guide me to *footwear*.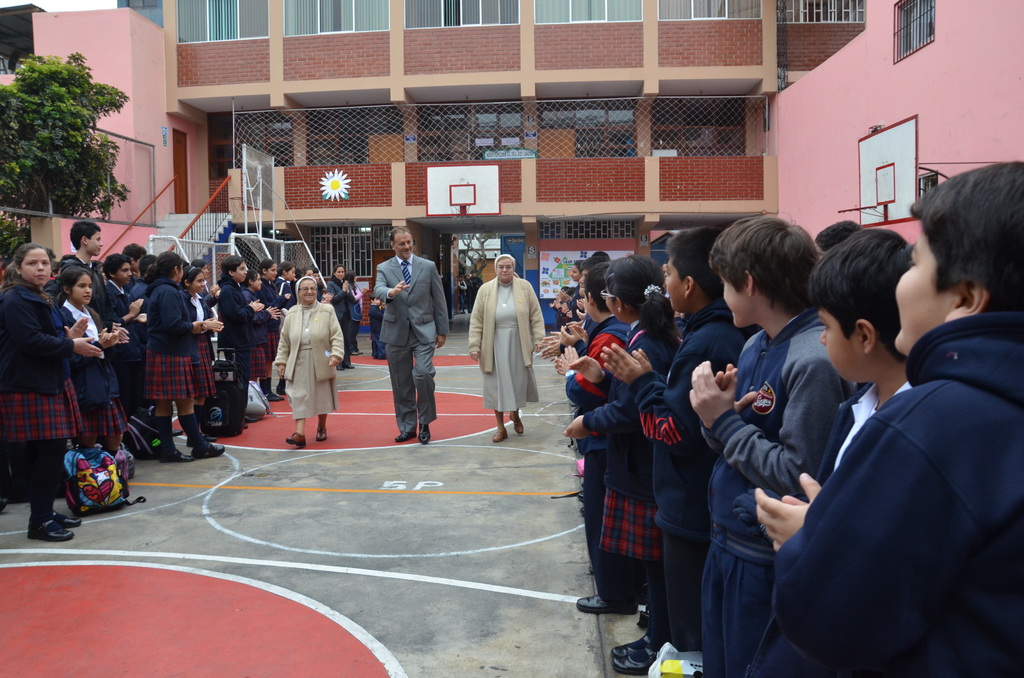
Guidance: bbox=[191, 430, 227, 453].
